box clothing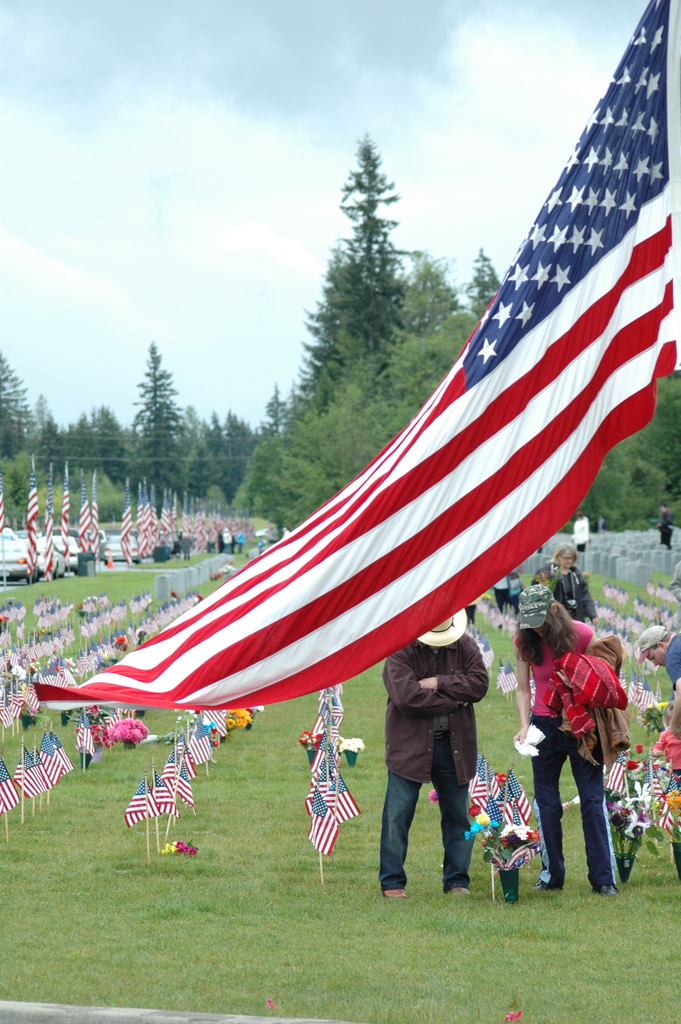
489, 572, 525, 612
